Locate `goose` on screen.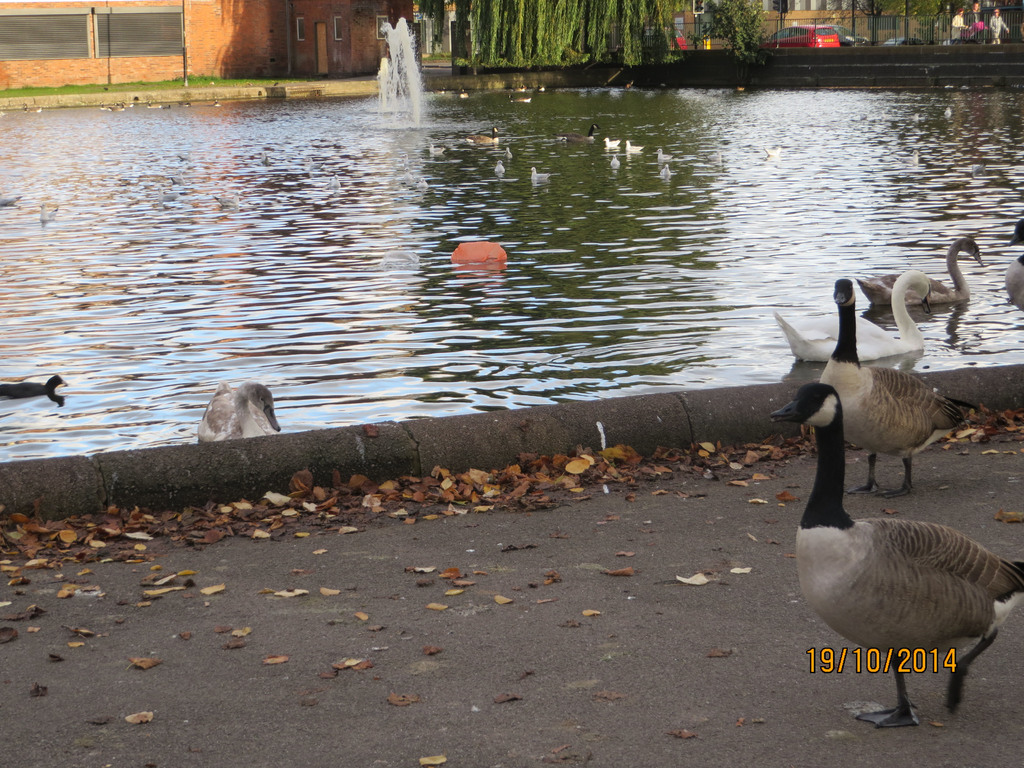
On screen at 1001:221:1023:308.
